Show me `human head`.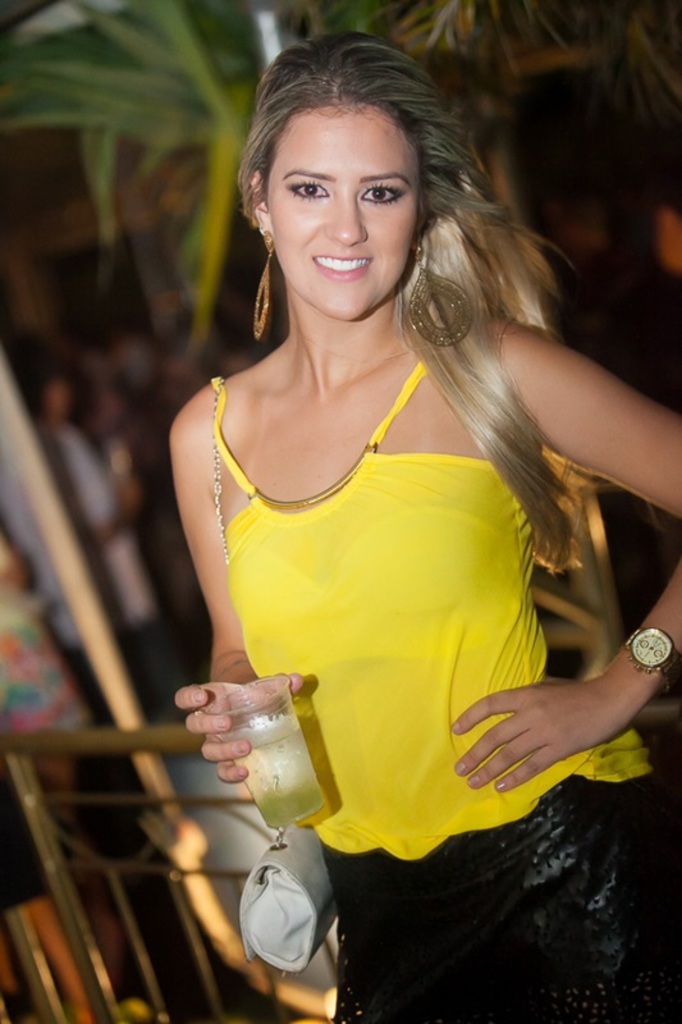
`human head` is here: 247 37 459 296.
